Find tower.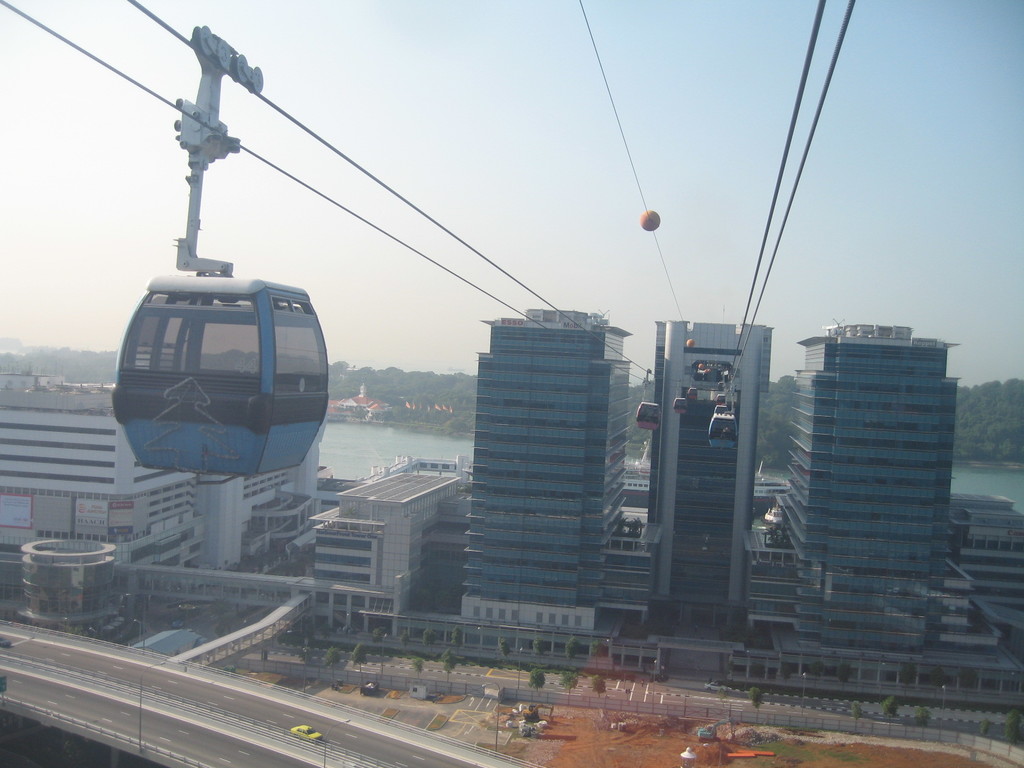
Rect(660, 322, 769, 616).
